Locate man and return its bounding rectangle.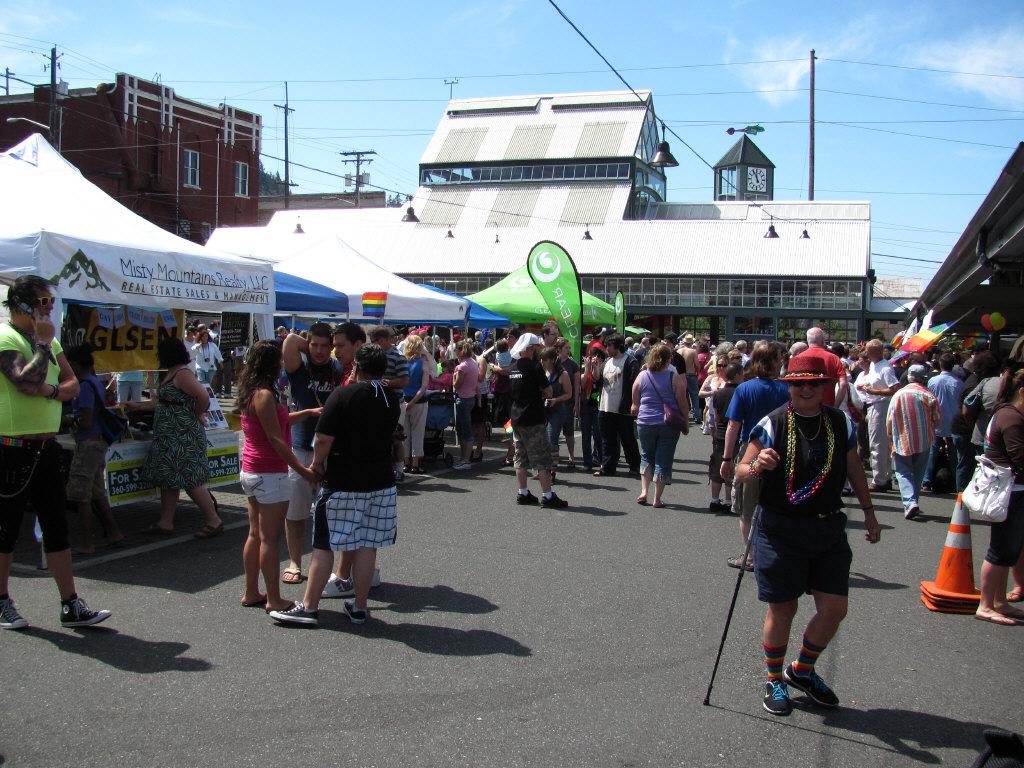
bbox(857, 338, 897, 494).
